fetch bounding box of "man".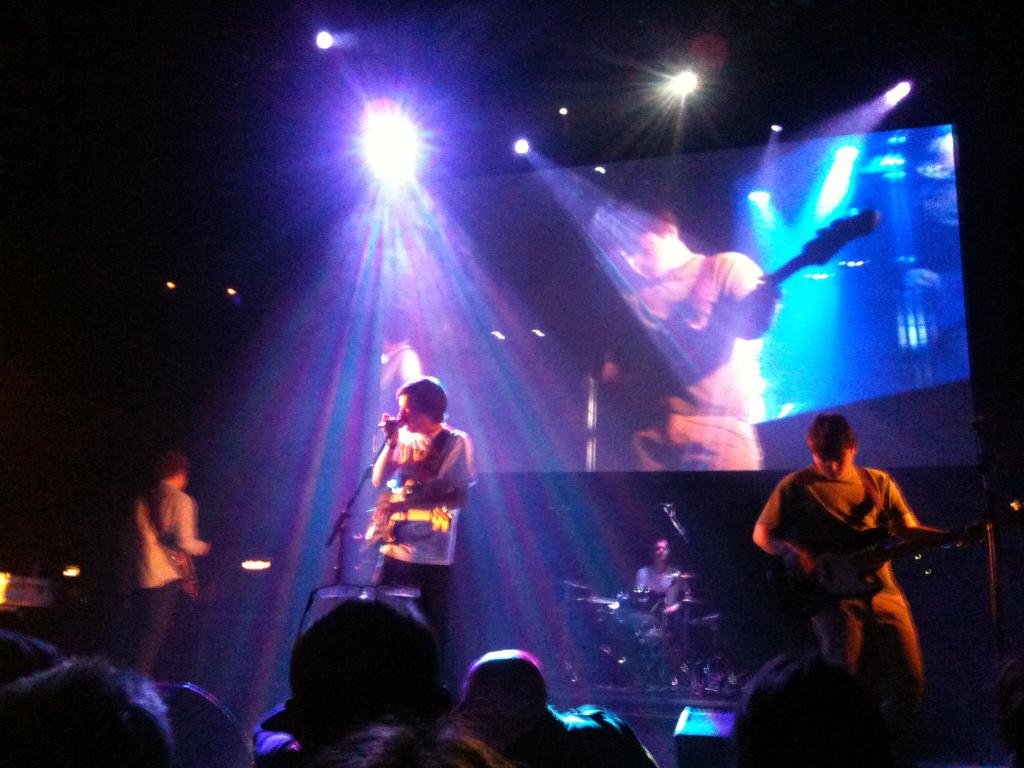
Bbox: [left=122, top=447, right=206, bottom=676].
